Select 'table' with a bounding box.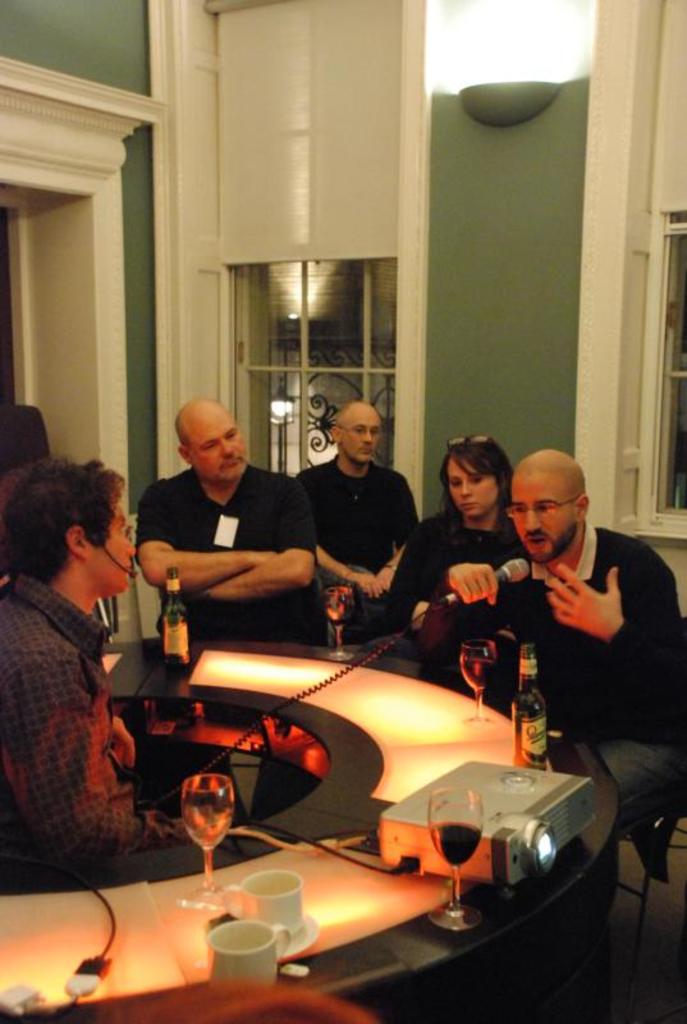
left=0, top=634, right=623, bottom=1023.
